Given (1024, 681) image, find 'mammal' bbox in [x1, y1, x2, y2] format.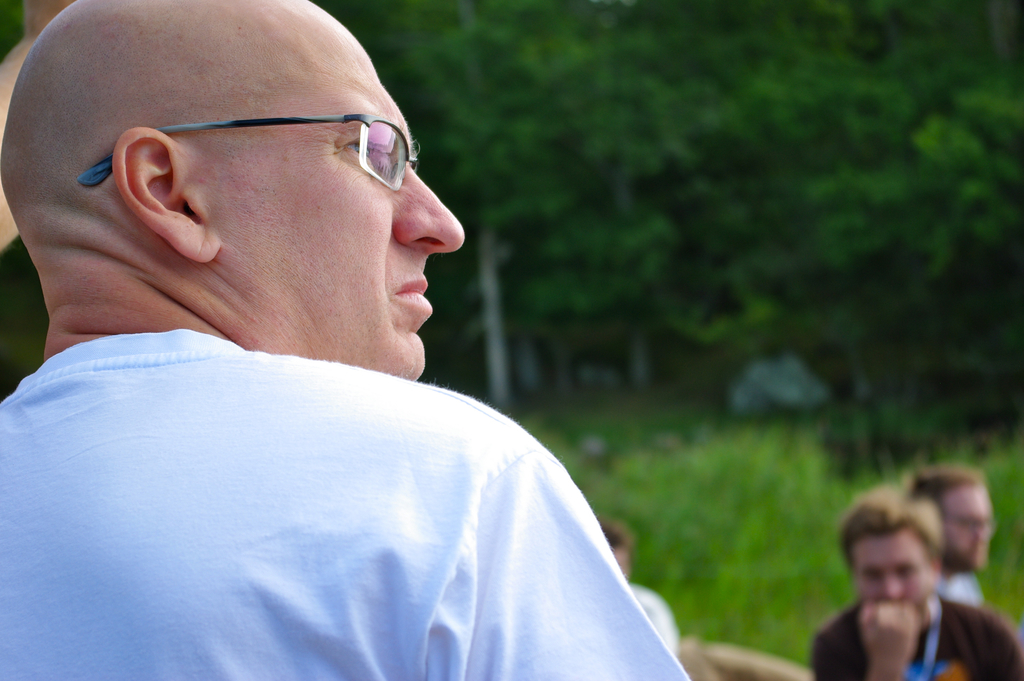
[603, 514, 682, 649].
